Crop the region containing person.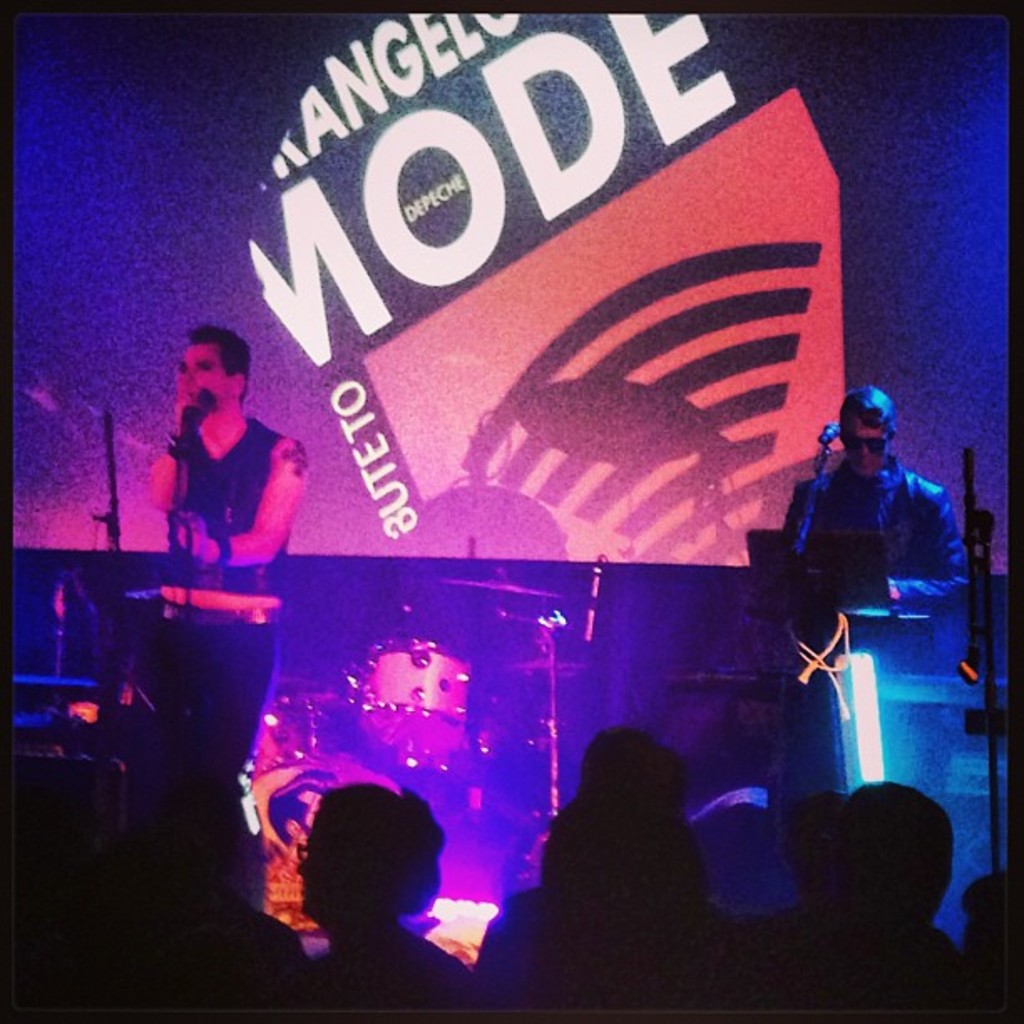
Crop region: x1=154, y1=326, x2=308, y2=815.
